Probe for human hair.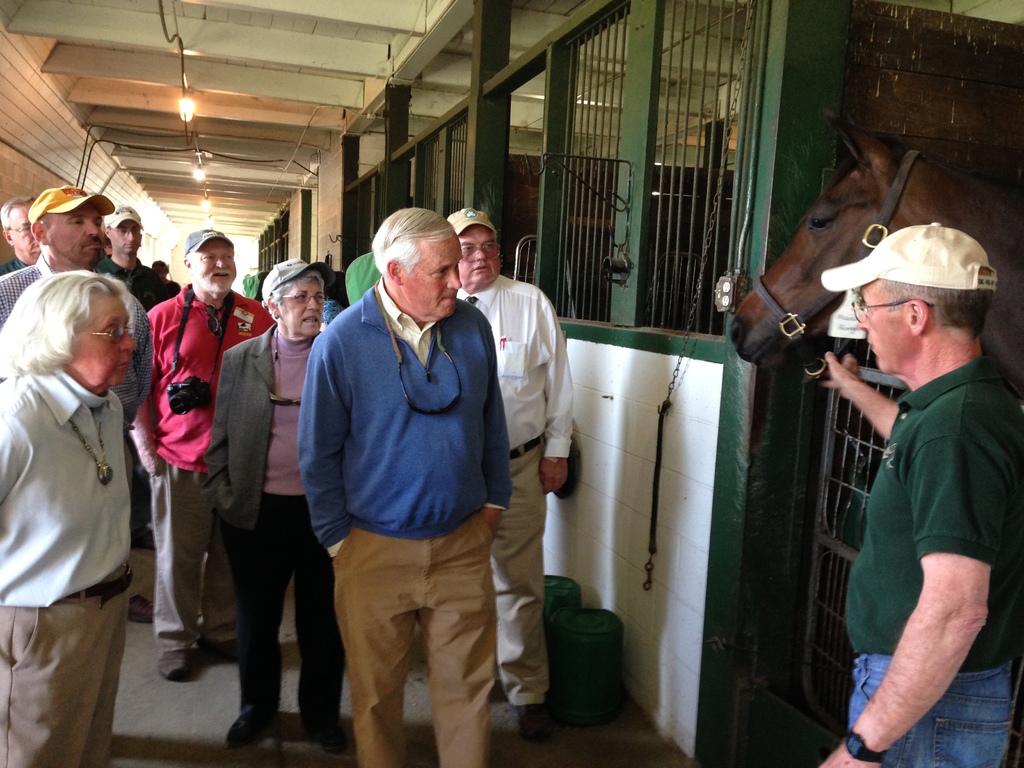
Probe result: BBox(884, 278, 997, 344).
